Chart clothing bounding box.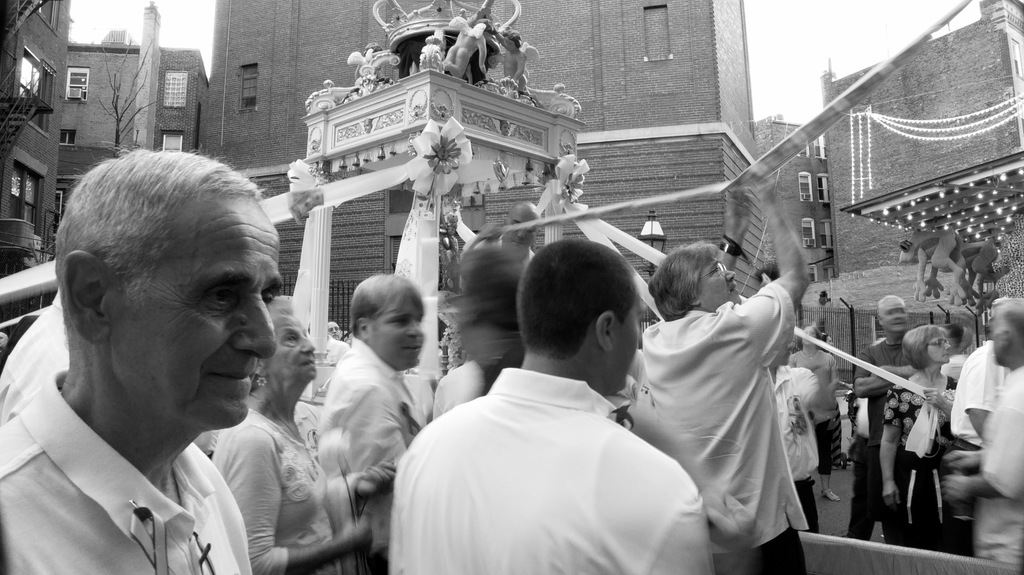
Charted: <bbox>891, 379, 948, 453</bbox>.
